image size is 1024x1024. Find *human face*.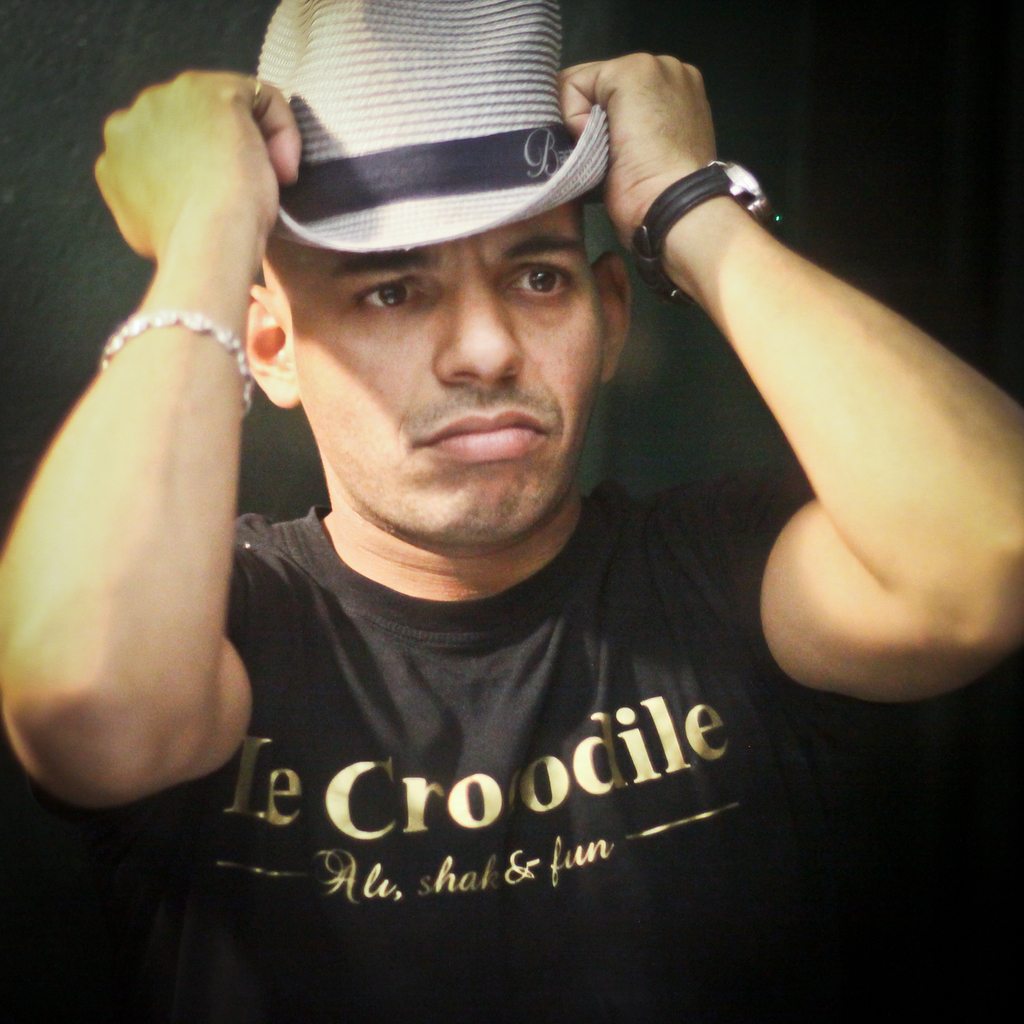
Rect(305, 228, 606, 536).
